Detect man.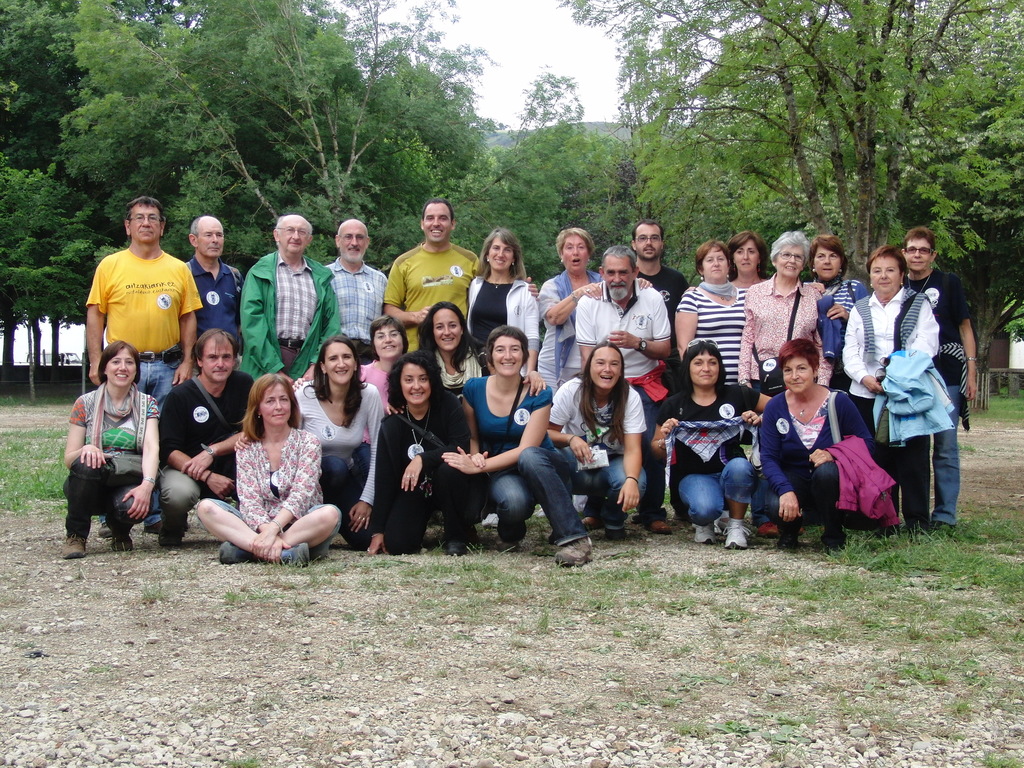
Detected at <bbox>186, 217, 242, 348</bbox>.
